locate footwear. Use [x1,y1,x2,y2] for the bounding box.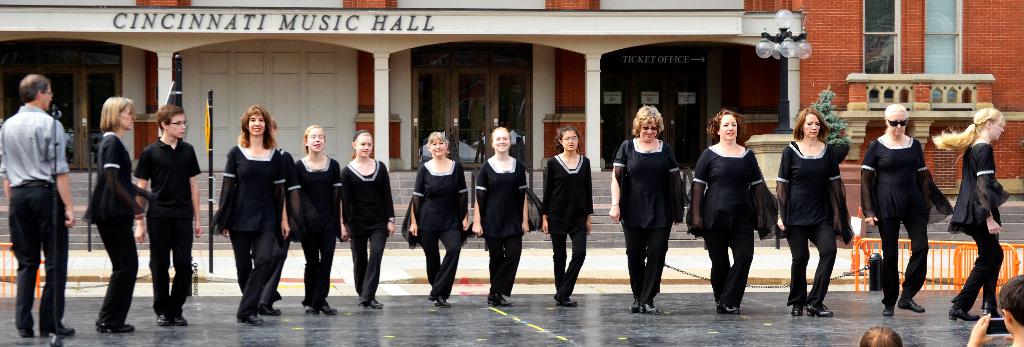
[884,303,896,319].
